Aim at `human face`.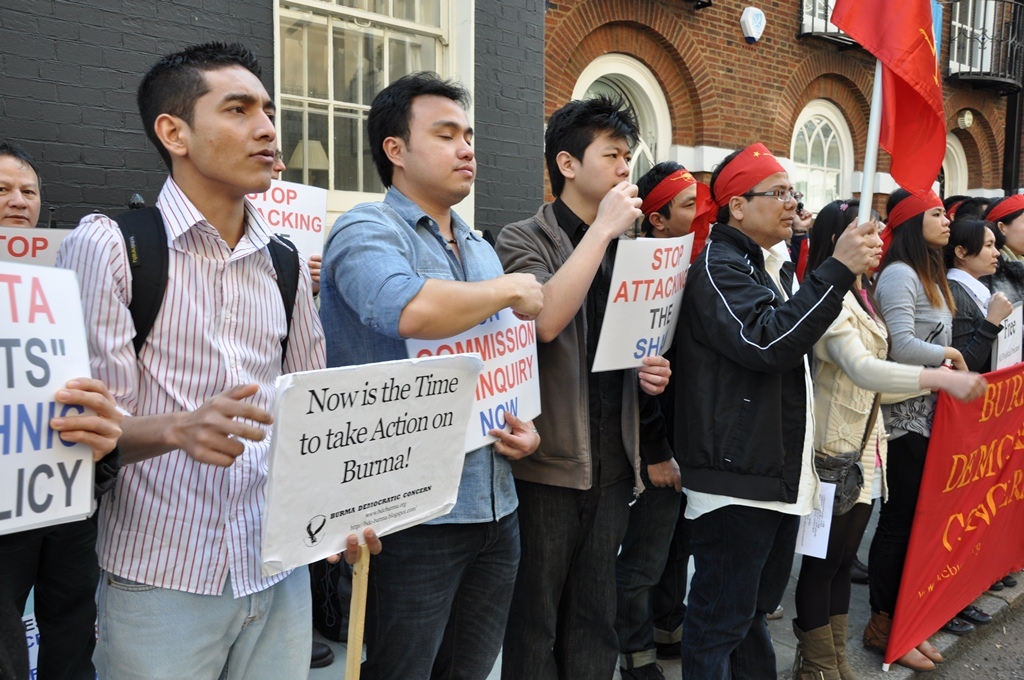
Aimed at x1=190 y1=65 x2=275 y2=191.
